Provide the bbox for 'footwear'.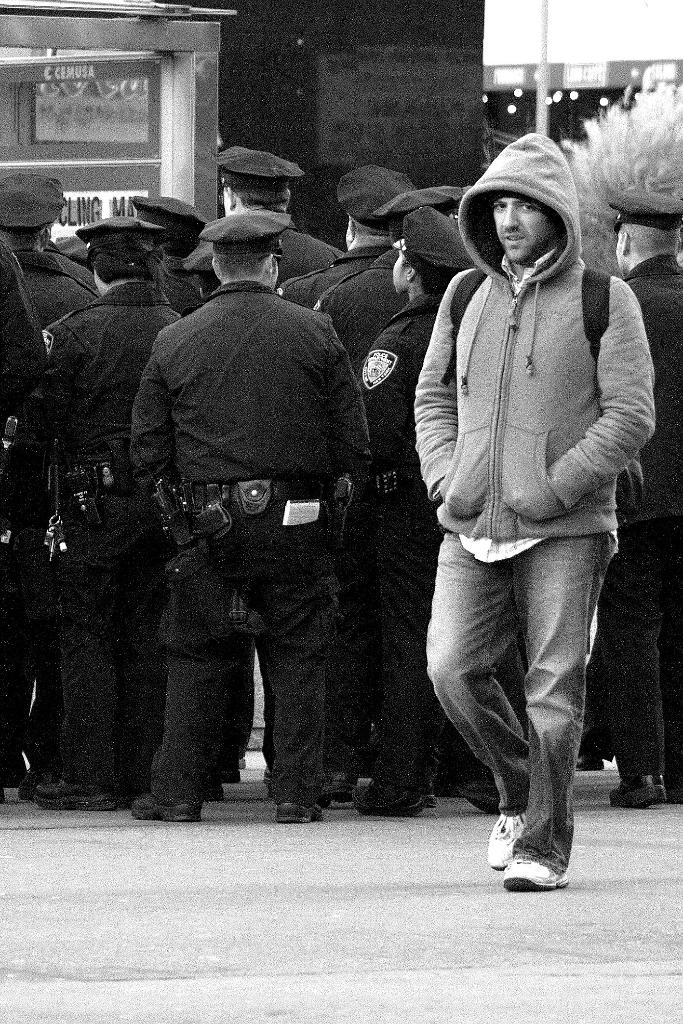
pyautogui.locateOnScreen(124, 796, 202, 827).
